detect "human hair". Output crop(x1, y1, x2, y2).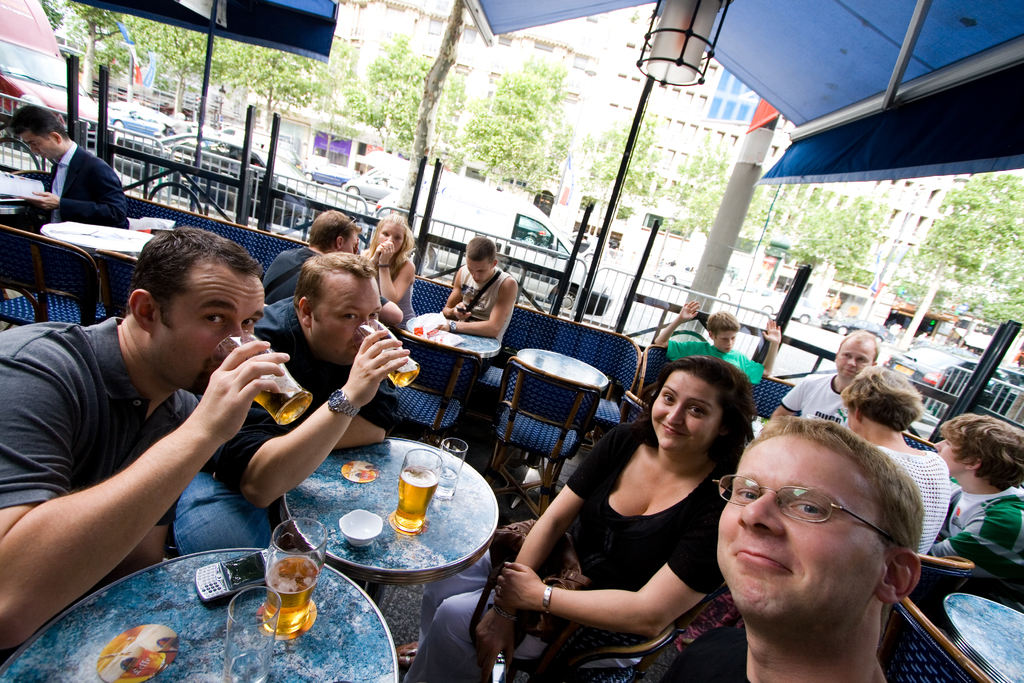
crop(735, 426, 926, 616).
